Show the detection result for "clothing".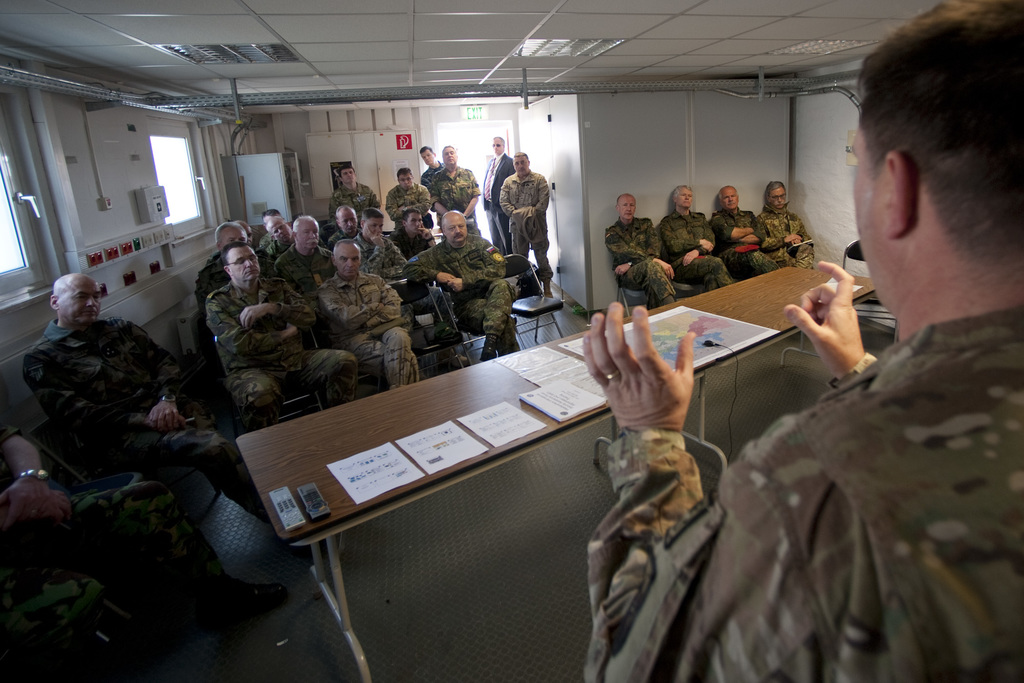
268:247:336:306.
